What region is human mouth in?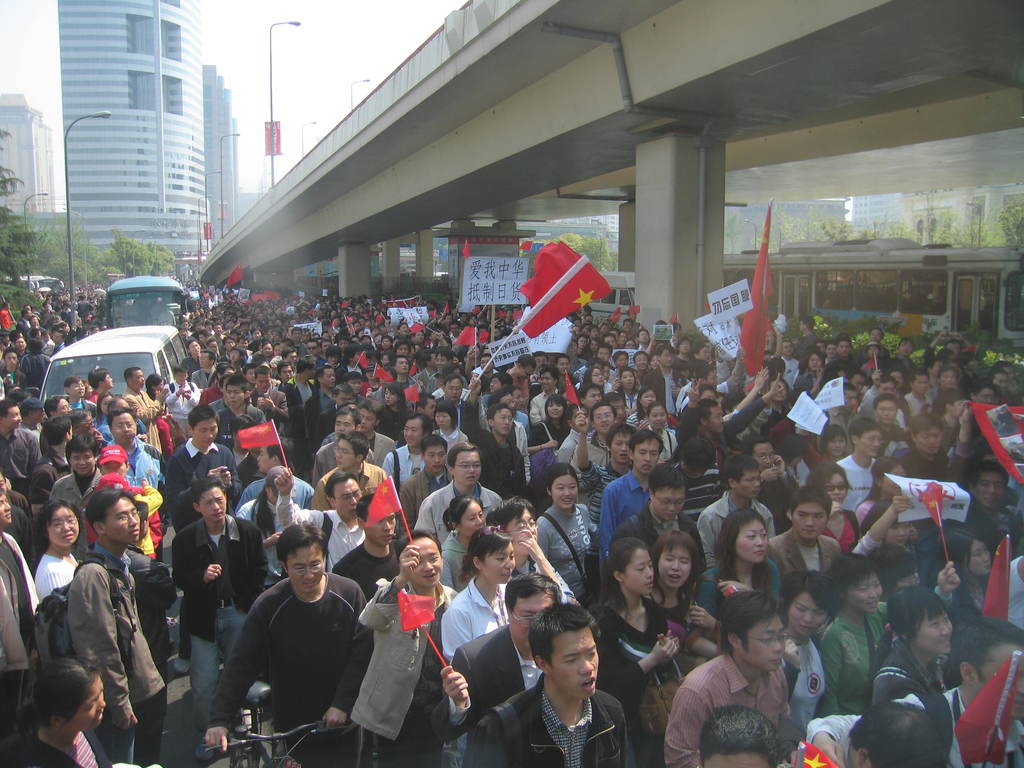
(left=596, top=380, right=605, bottom=385).
